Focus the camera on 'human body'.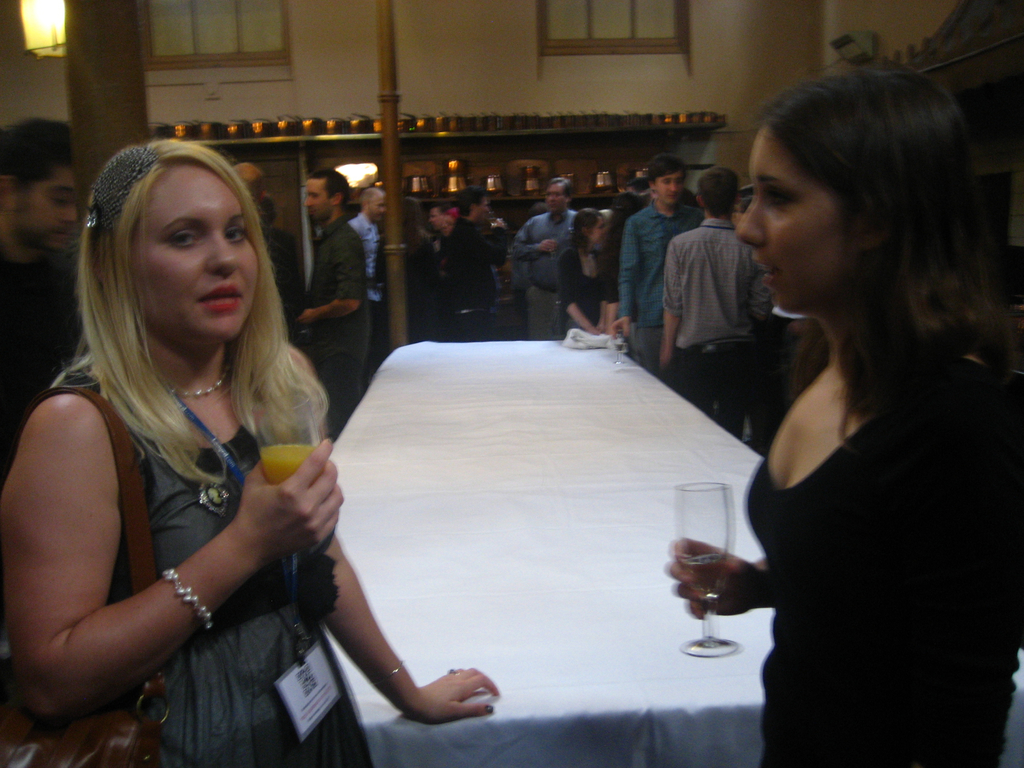
Focus region: [x1=556, y1=207, x2=614, y2=330].
